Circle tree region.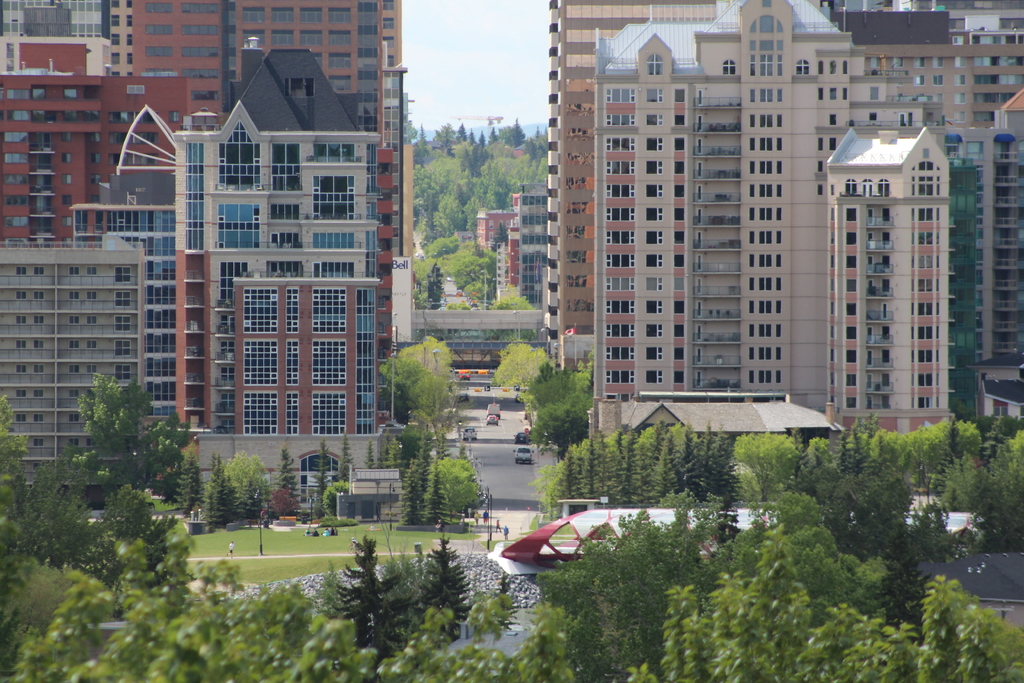
Region: 338,433,356,483.
